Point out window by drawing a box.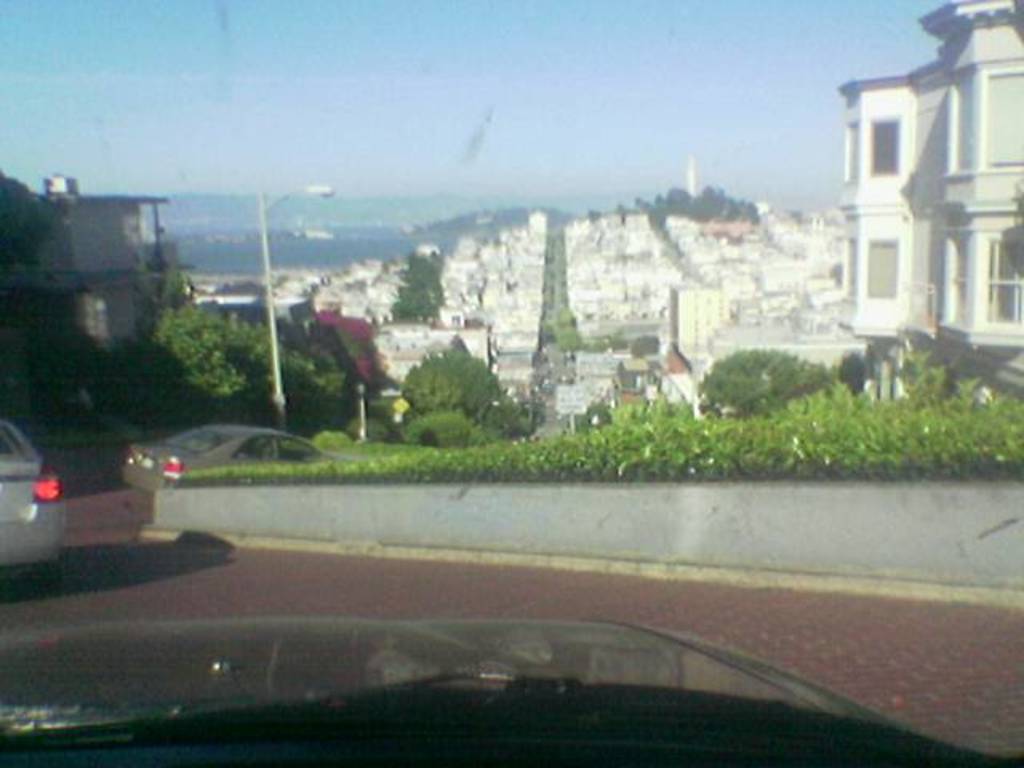
(x1=870, y1=112, x2=899, y2=171).
